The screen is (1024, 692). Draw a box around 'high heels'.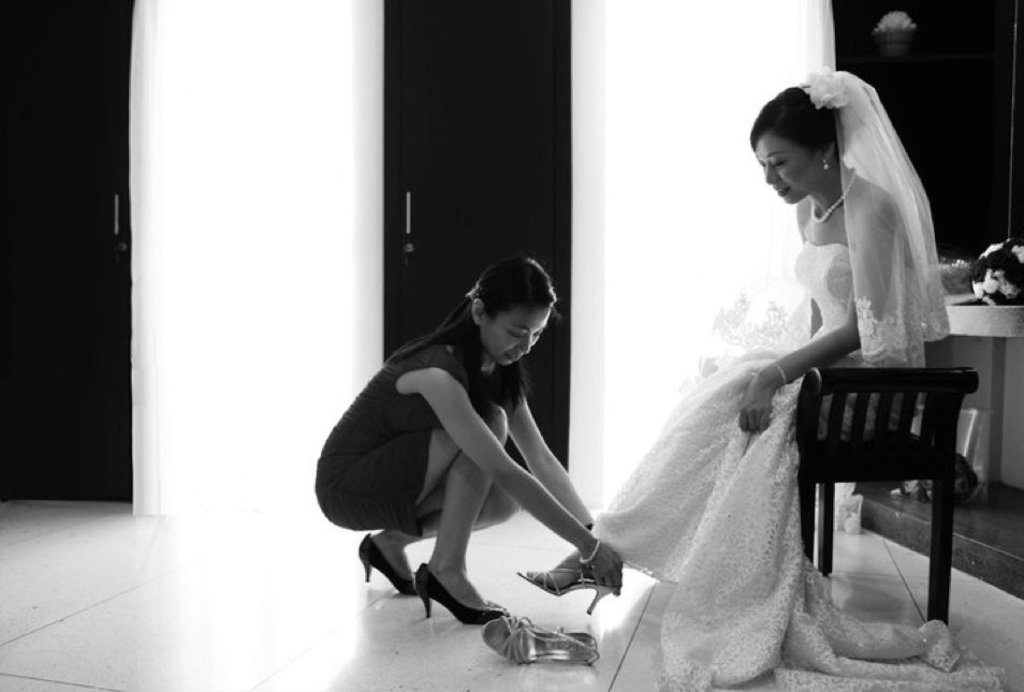
bbox=(521, 569, 610, 613).
